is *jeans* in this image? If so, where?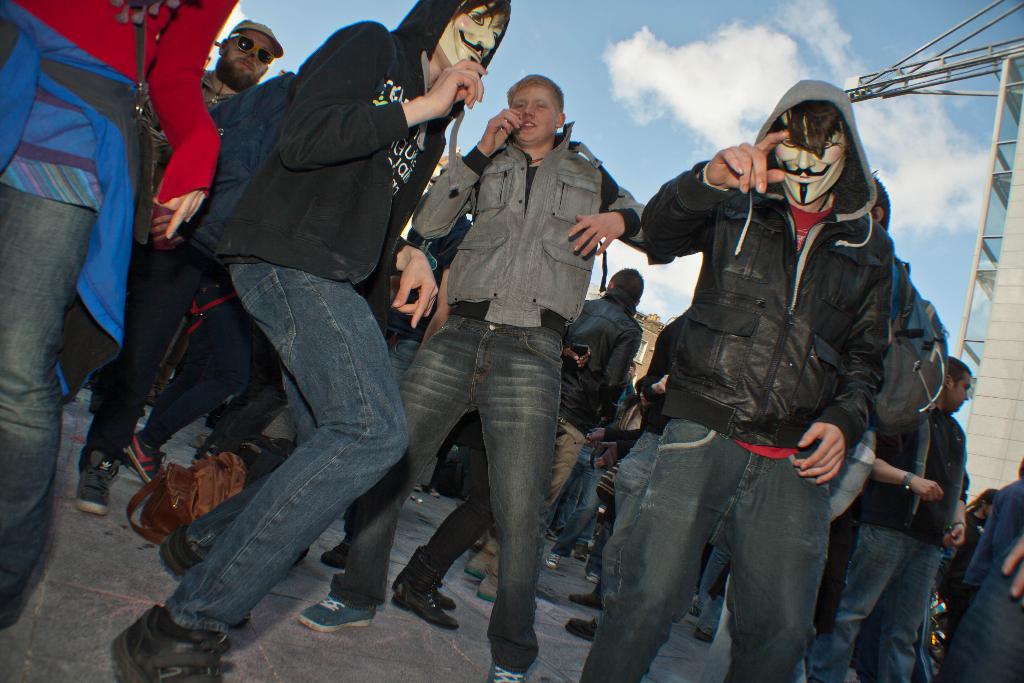
Yes, at (x1=409, y1=493, x2=493, y2=587).
